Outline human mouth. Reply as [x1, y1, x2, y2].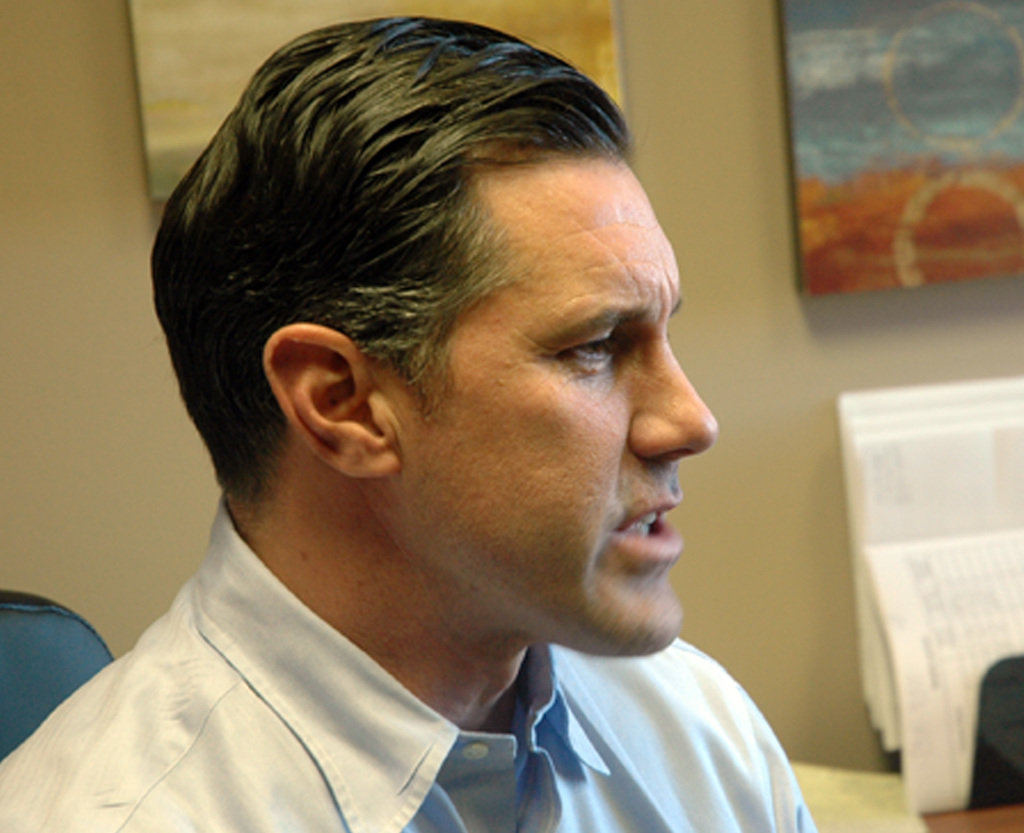
[614, 491, 685, 560].
